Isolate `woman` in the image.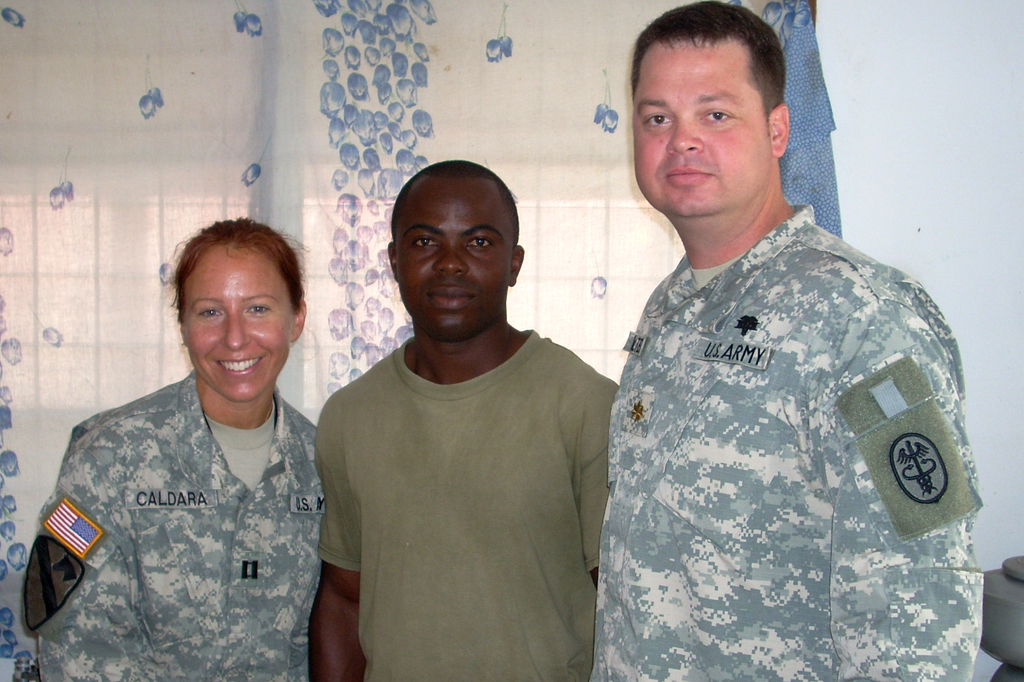
Isolated region: bbox=[74, 195, 399, 681].
